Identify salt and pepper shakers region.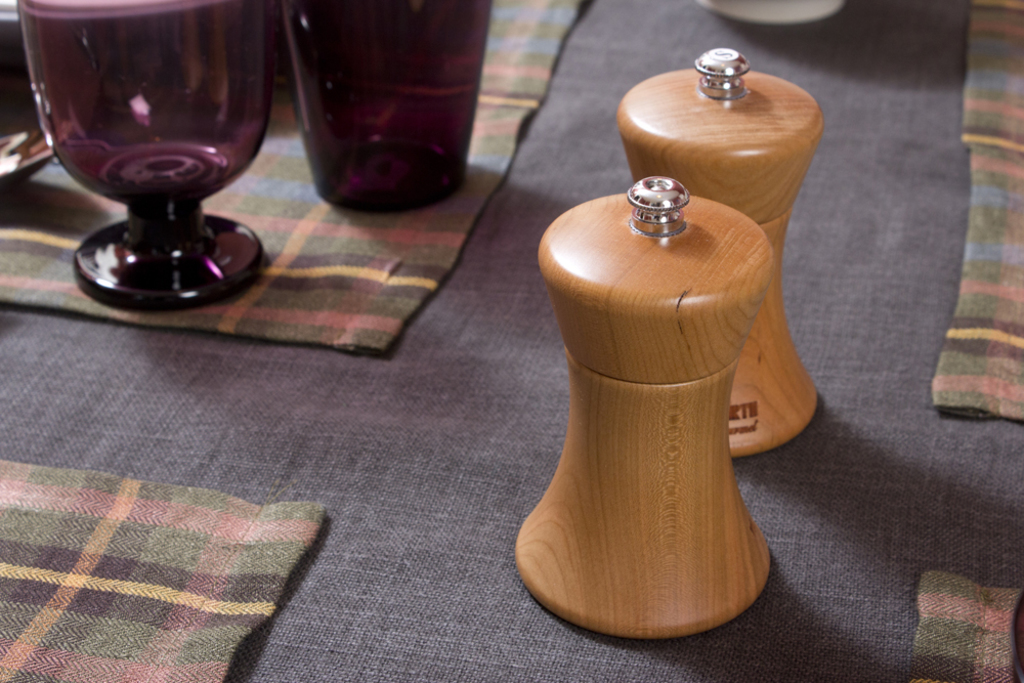
Region: <box>614,52,822,456</box>.
